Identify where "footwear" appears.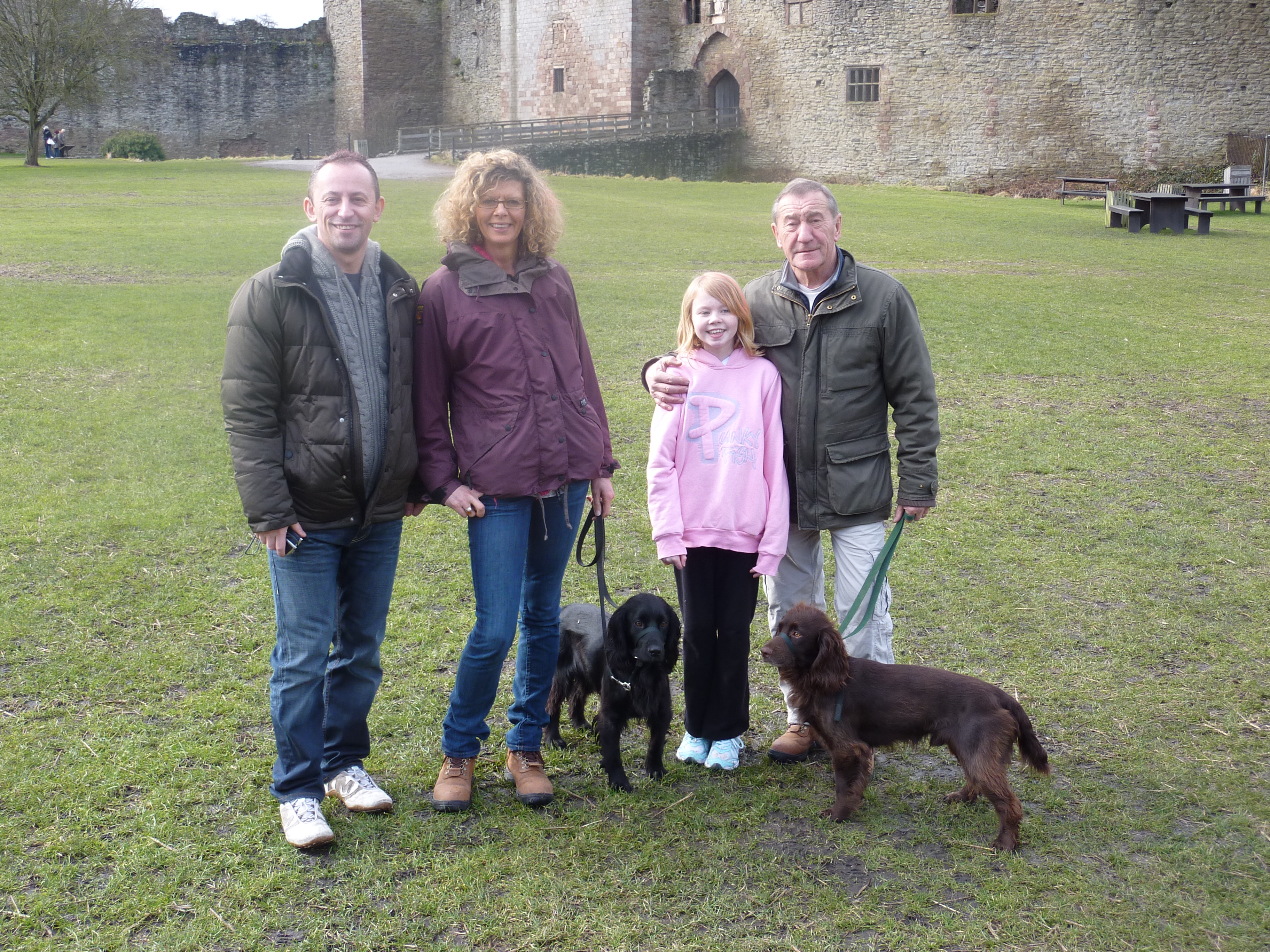
Appears at x1=175, y1=258, x2=192, y2=281.
